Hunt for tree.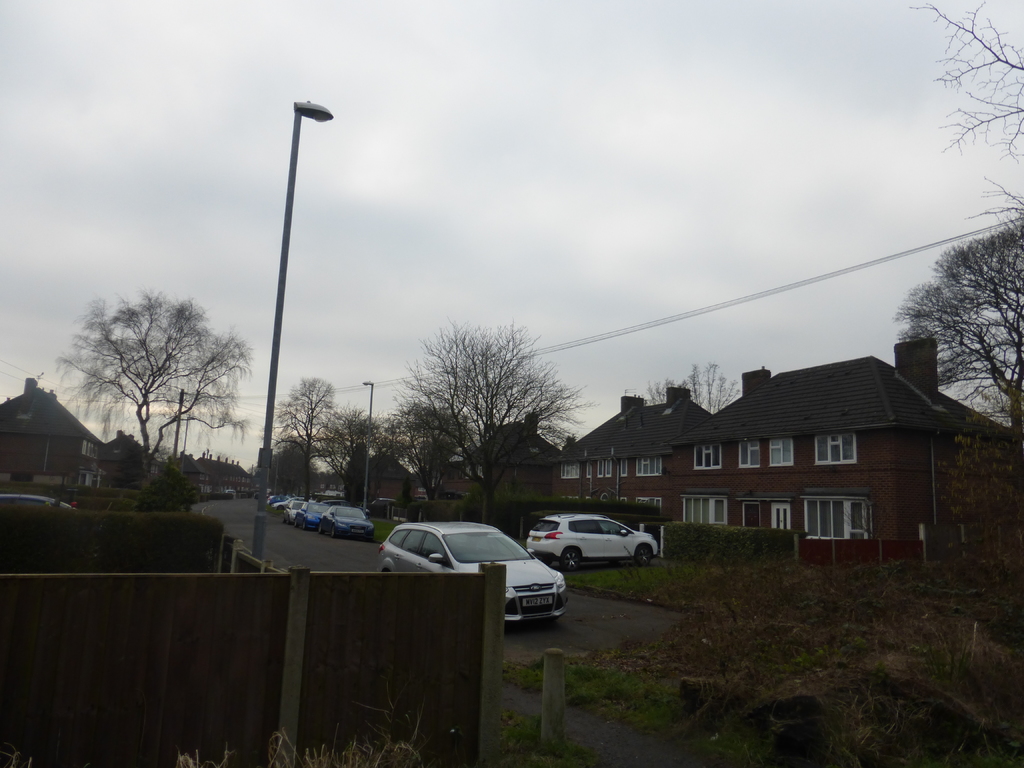
Hunted down at 130, 456, 193, 521.
